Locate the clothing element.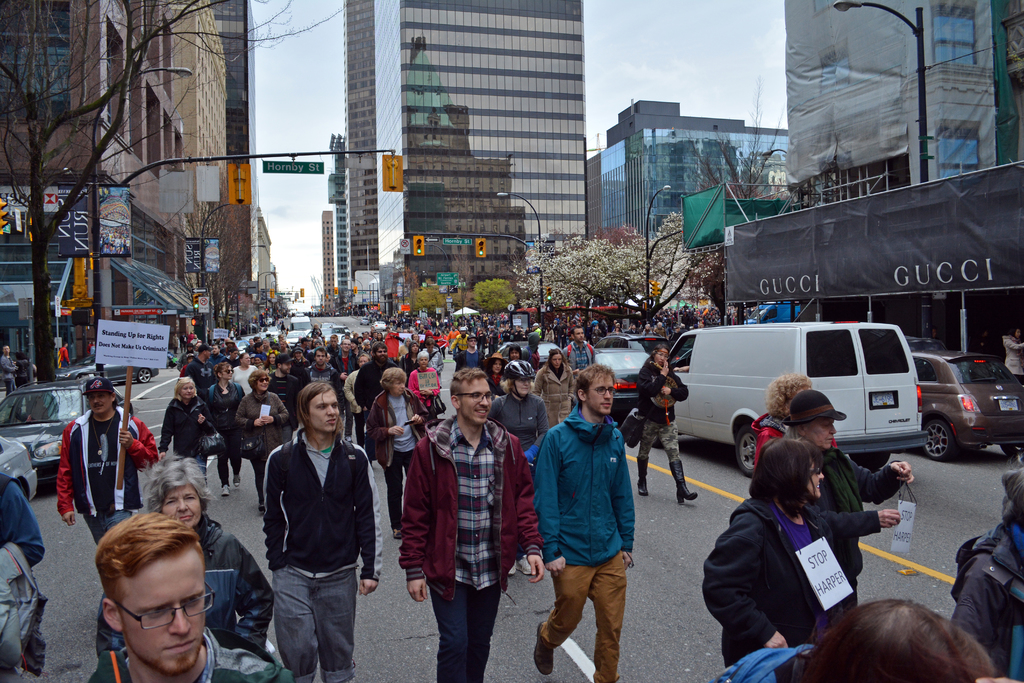
Element bbox: l=79, t=629, r=292, b=682.
